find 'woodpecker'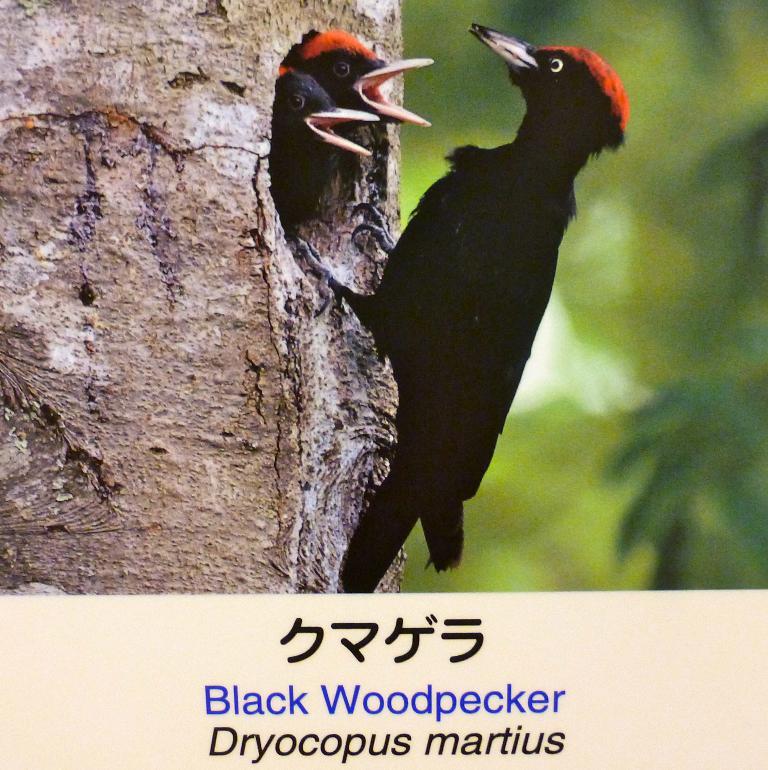
region(293, 32, 432, 154)
